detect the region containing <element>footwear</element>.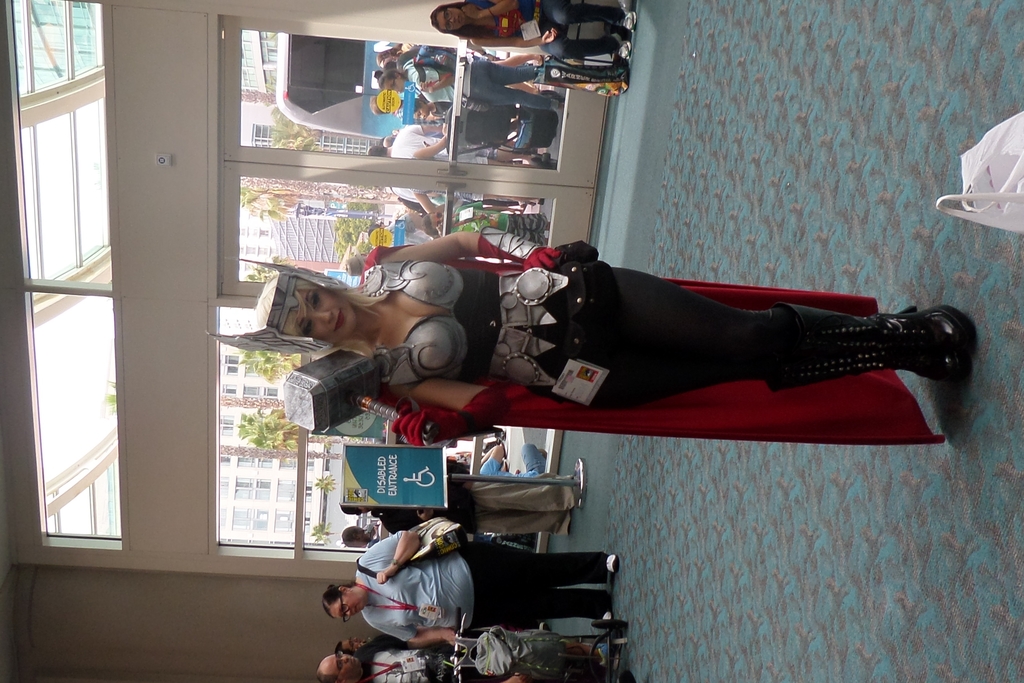
rect(536, 200, 543, 204).
